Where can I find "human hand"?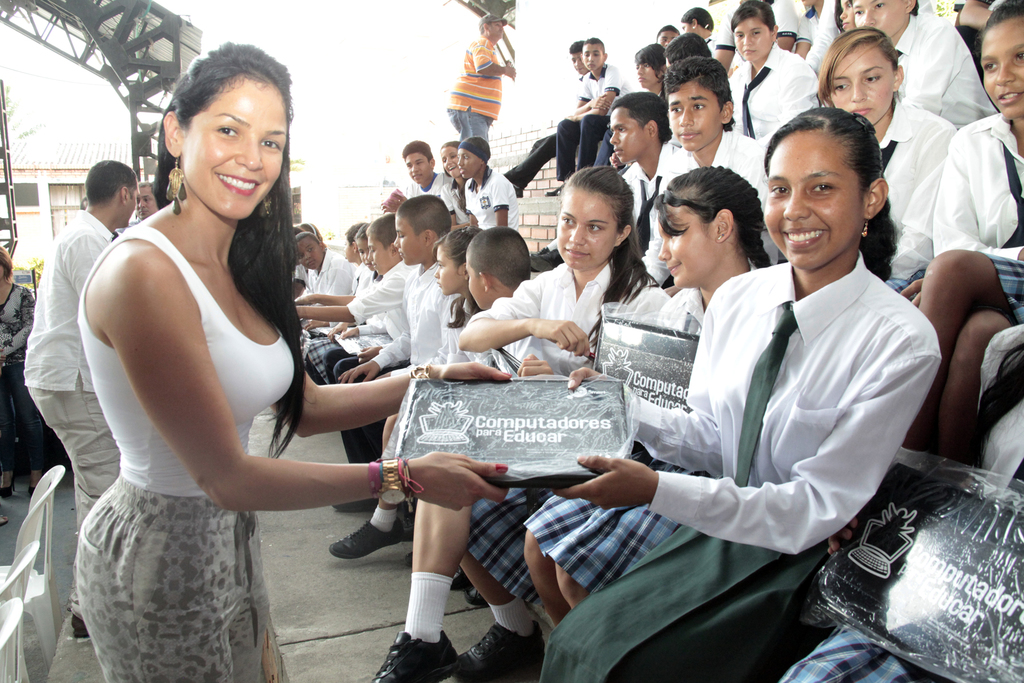
You can find it at bbox=(534, 320, 596, 358).
